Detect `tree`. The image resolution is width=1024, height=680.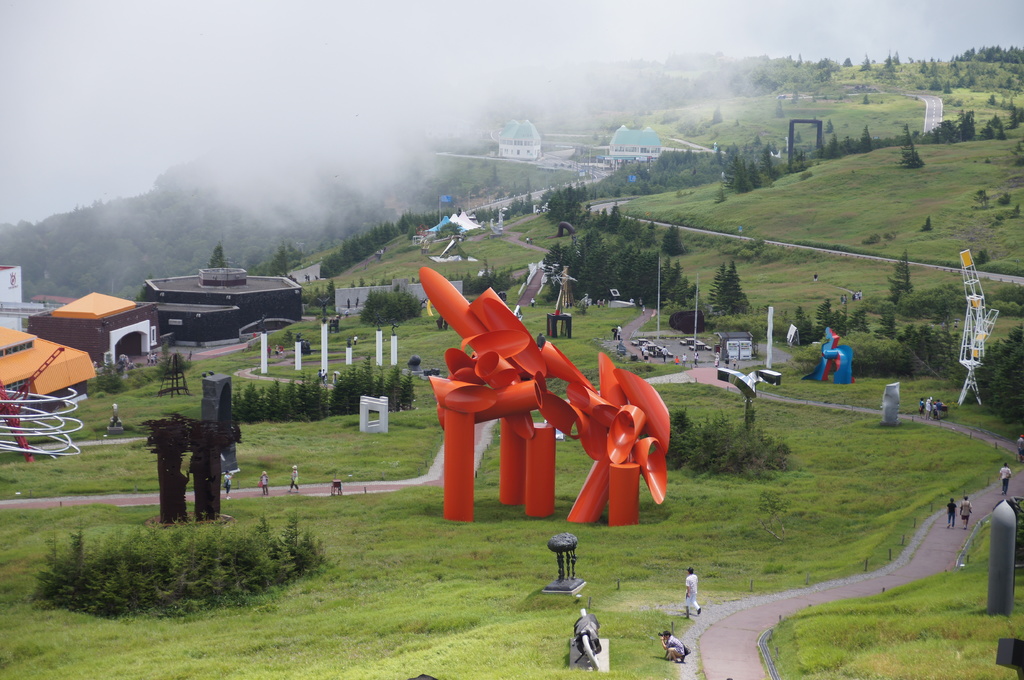
(708,262,753,317).
